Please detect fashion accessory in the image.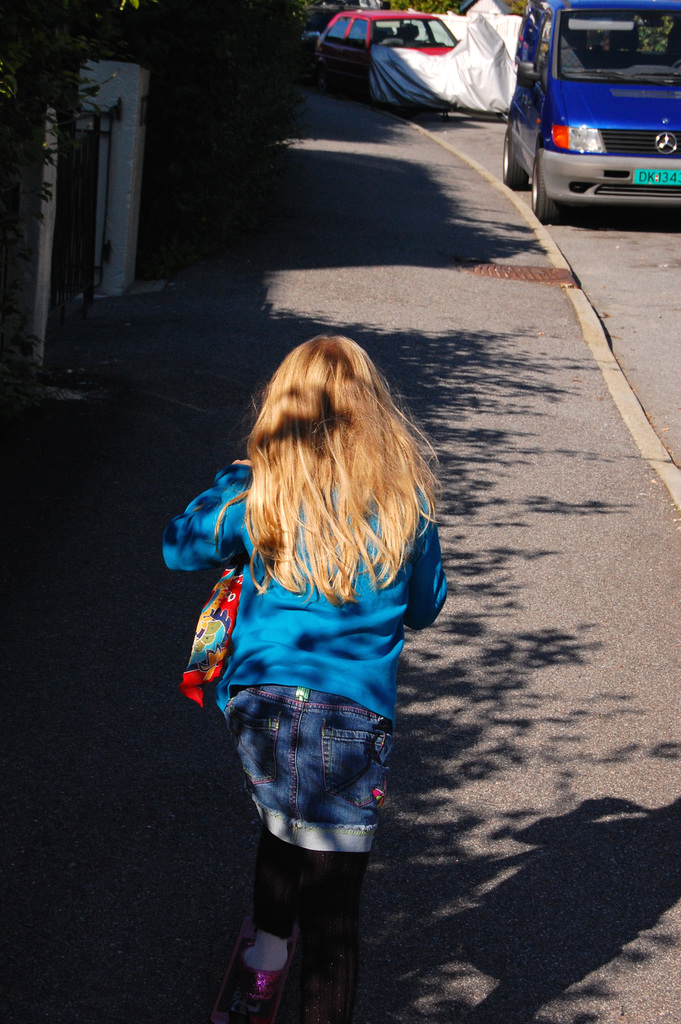
region(217, 938, 284, 1023).
